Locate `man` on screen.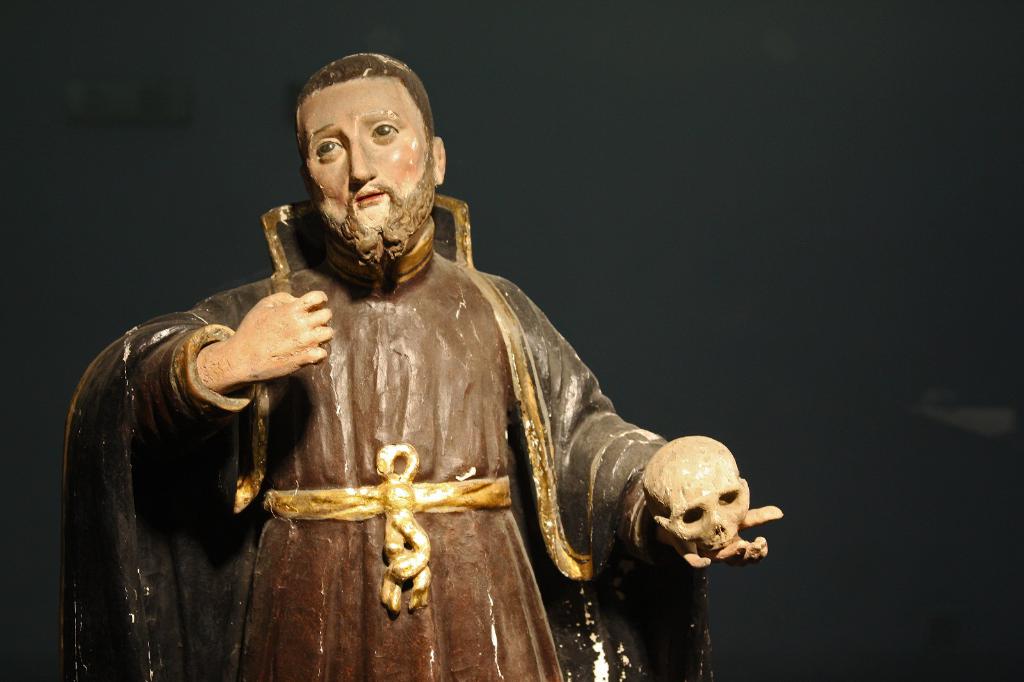
On screen at Rect(100, 54, 753, 635).
